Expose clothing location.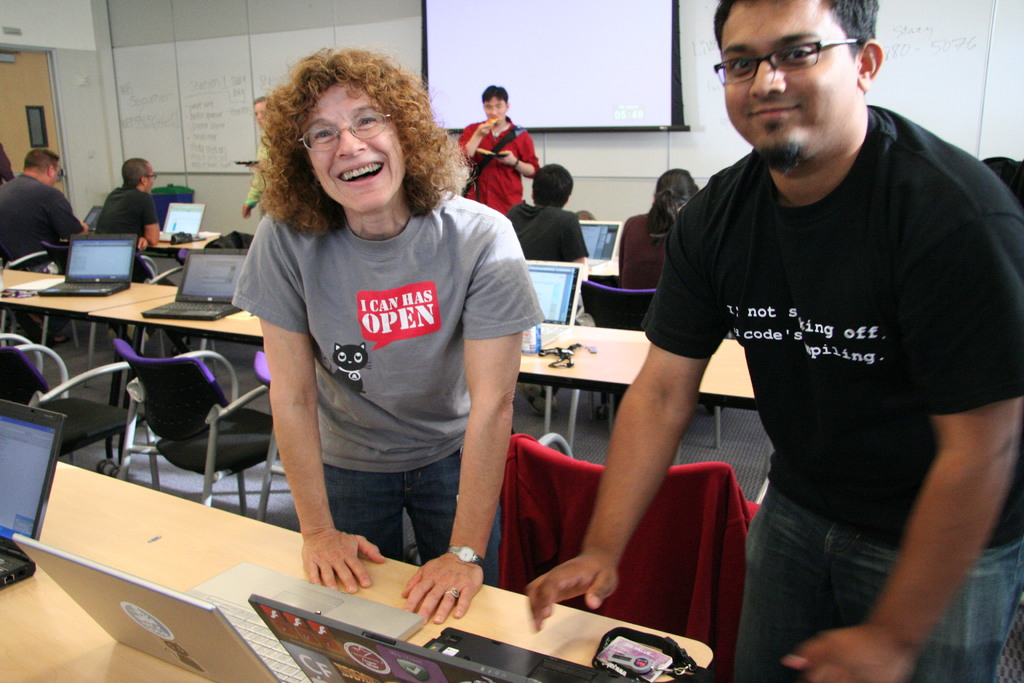
Exposed at box(651, 103, 1023, 541).
